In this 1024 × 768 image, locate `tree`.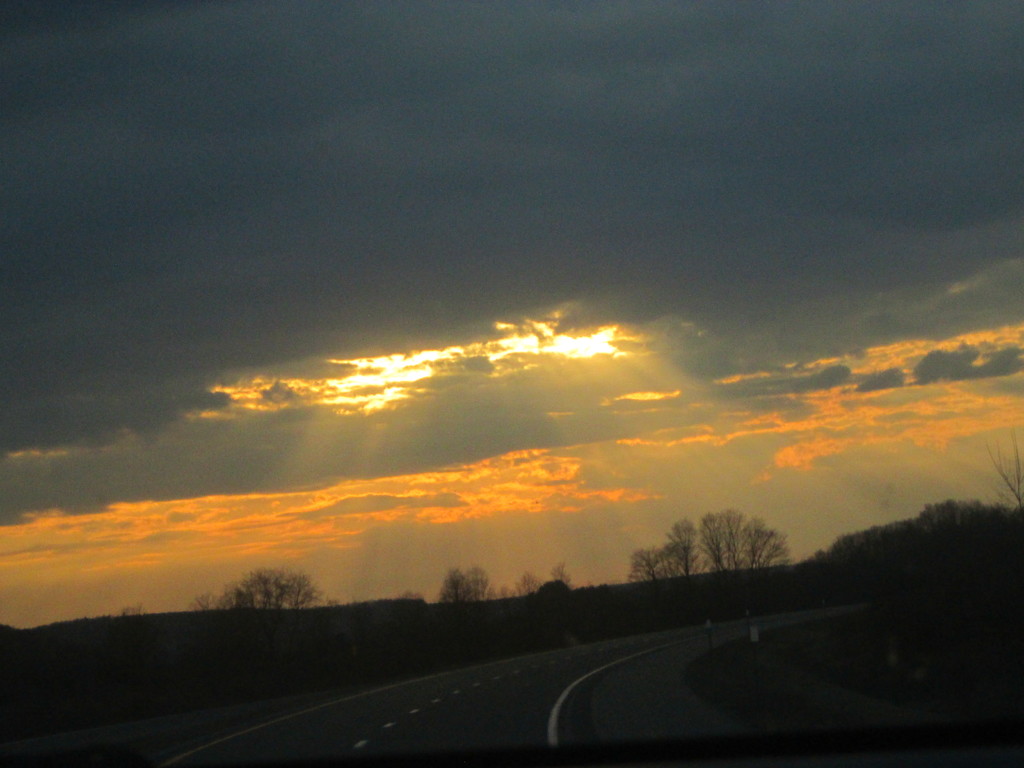
Bounding box: x1=515, y1=572, x2=547, y2=596.
